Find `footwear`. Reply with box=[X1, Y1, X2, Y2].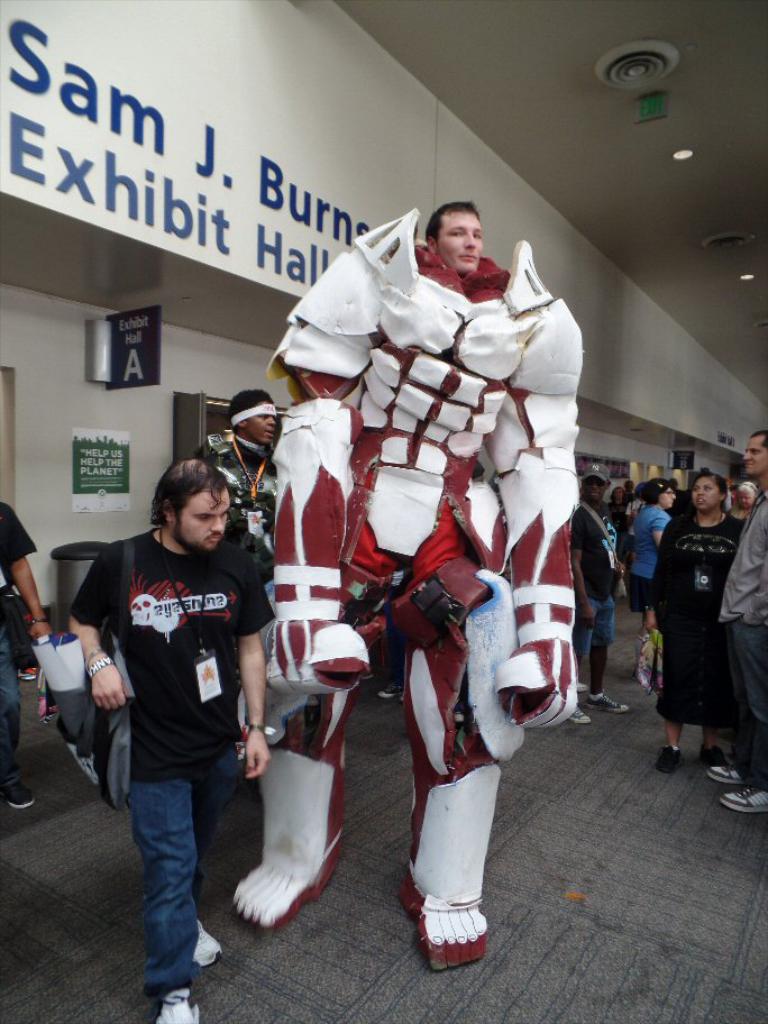
box=[585, 687, 630, 714].
